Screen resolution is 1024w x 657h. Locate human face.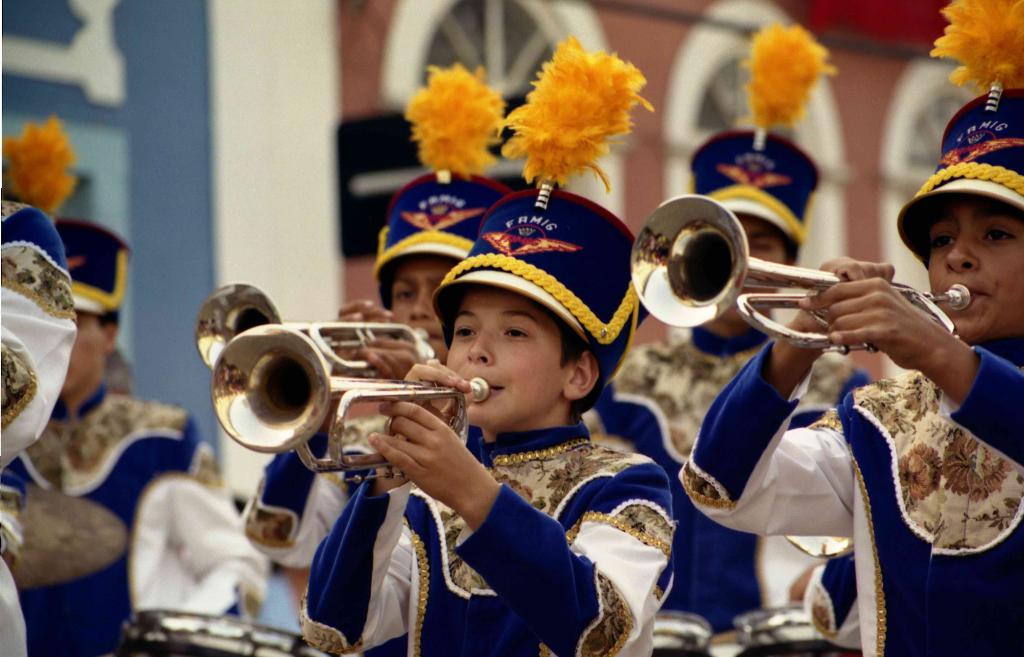
66:308:108:396.
